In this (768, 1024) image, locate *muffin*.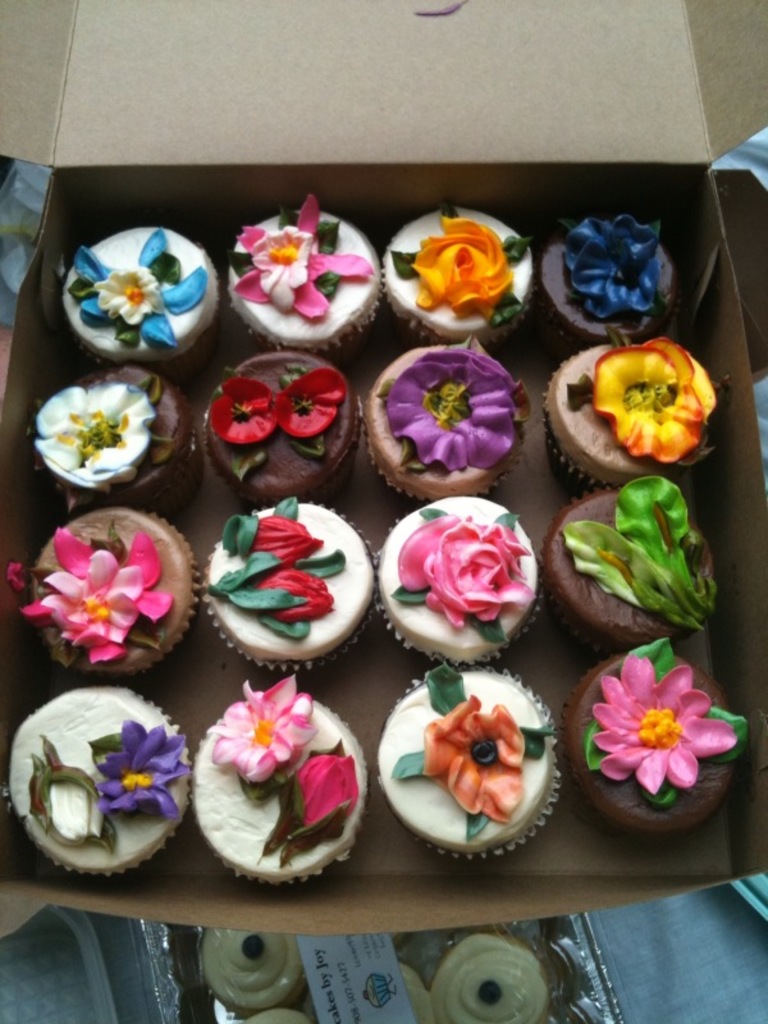
Bounding box: {"x1": 430, "y1": 927, "x2": 552, "y2": 1023}.
